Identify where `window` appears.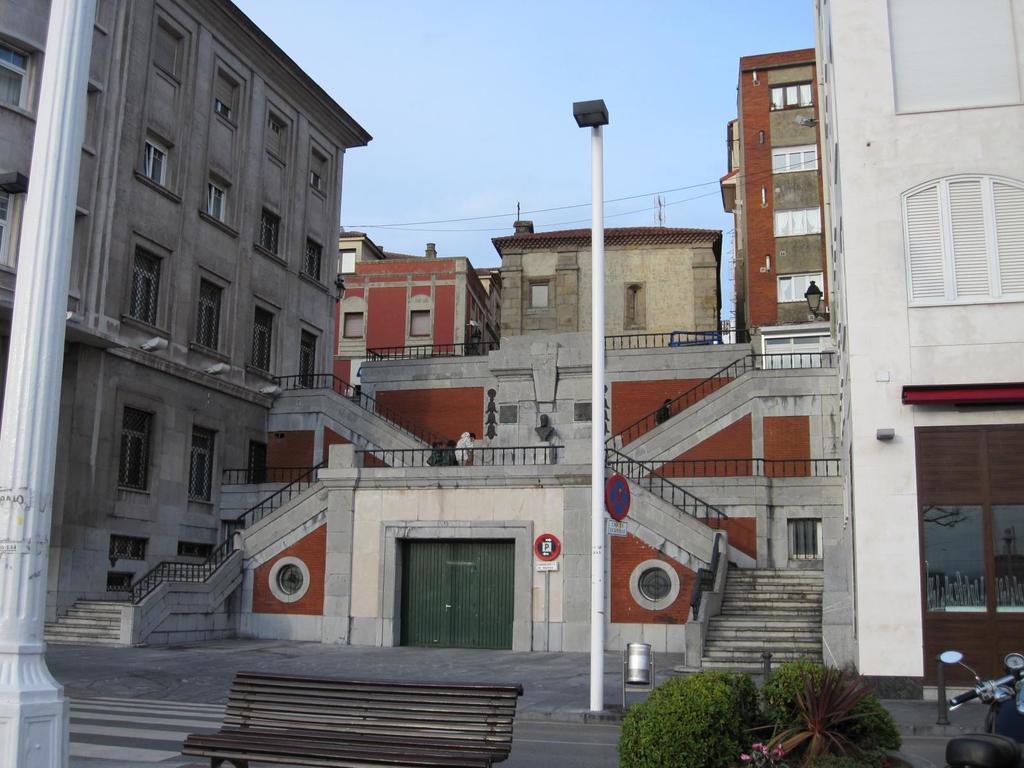
Appears at (x1=107, y1=536, x2=150, y2=562).
